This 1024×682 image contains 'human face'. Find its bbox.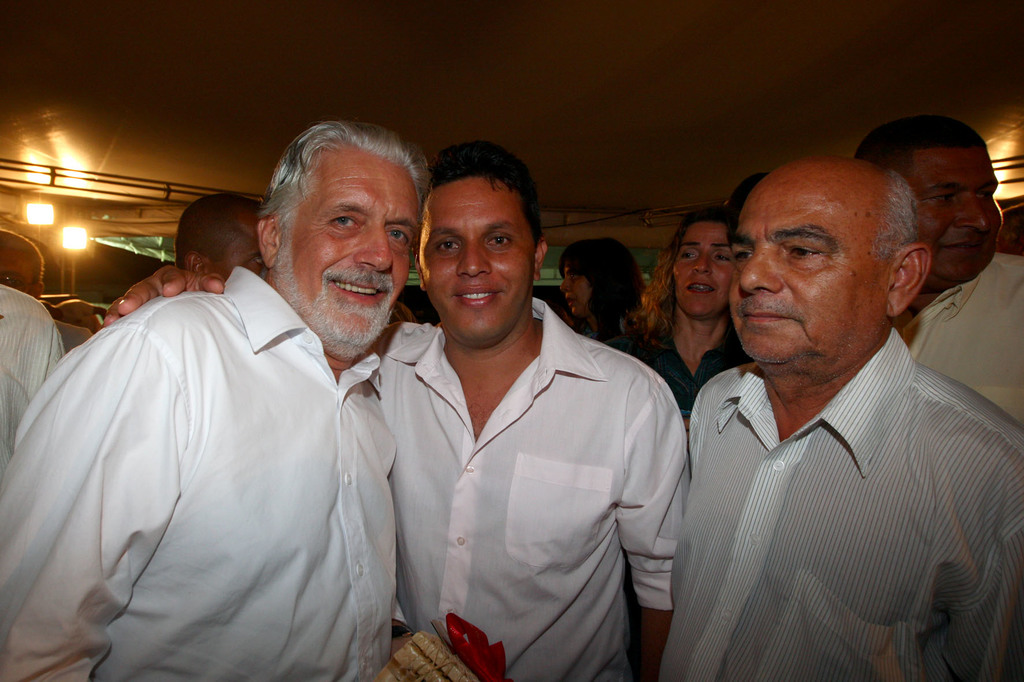
crop(560, 263, 593, 317).
